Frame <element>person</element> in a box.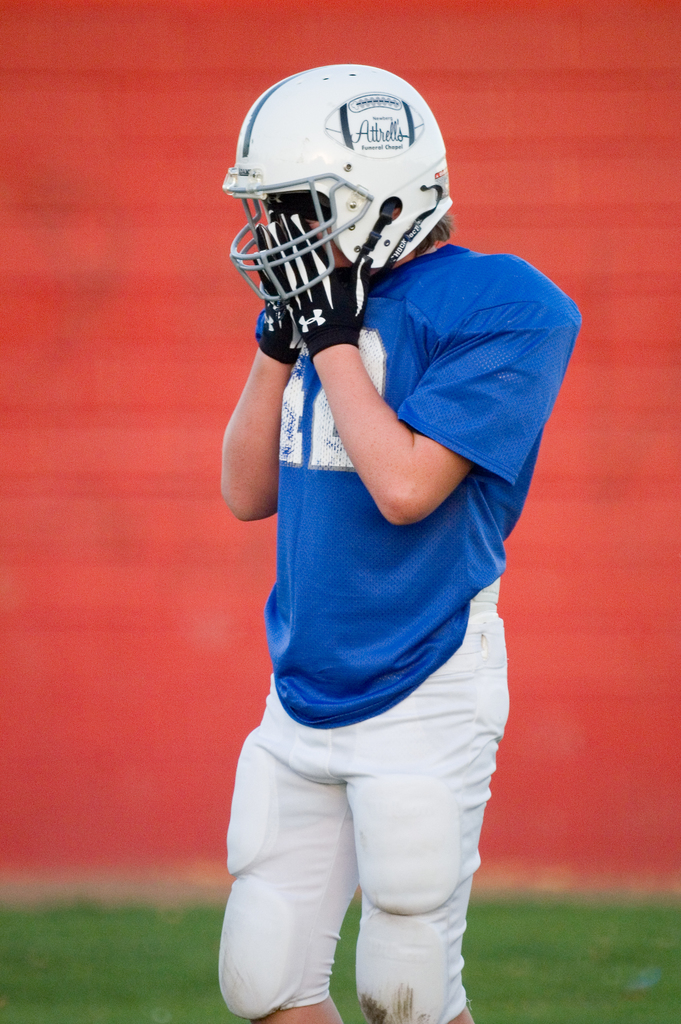
Rect(213, 66, 576, 1023).
